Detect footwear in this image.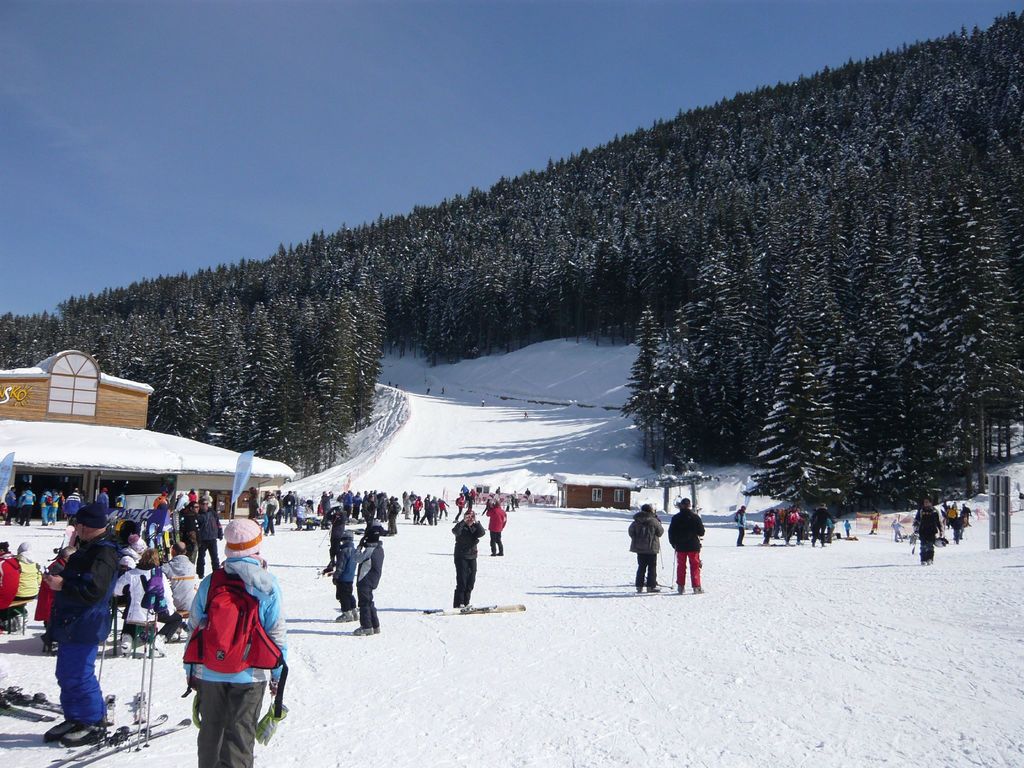
Detection: <region>691, 588, 705, 596</region>.
